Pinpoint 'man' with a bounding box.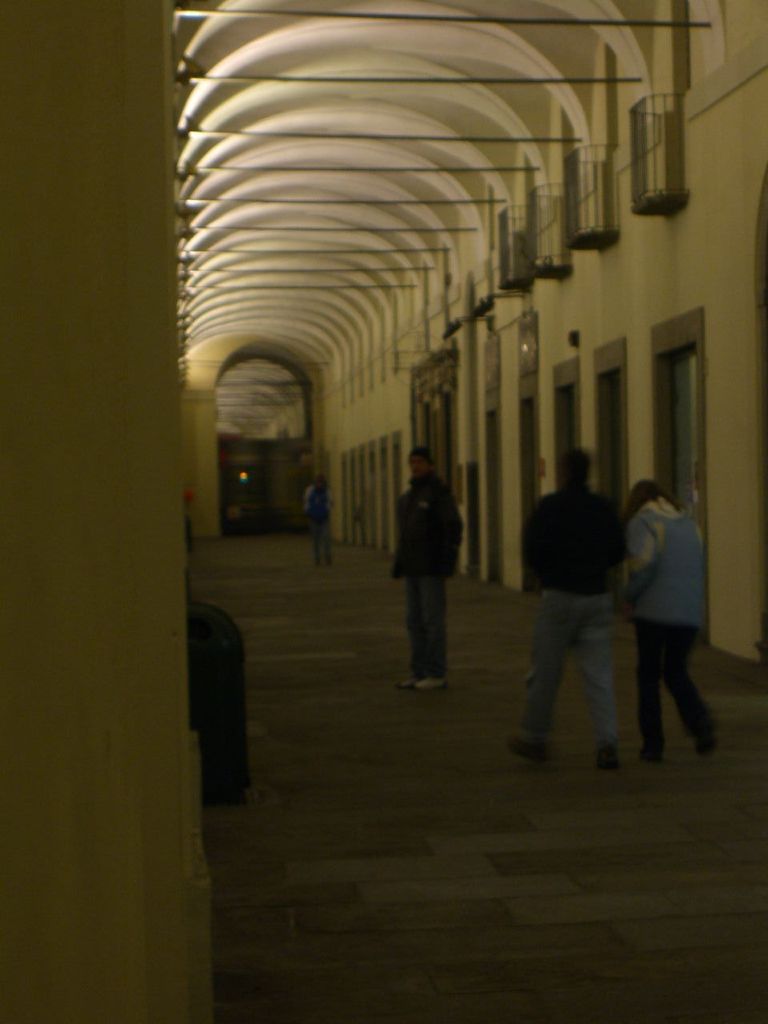
left=620, top=479, right=728, bottom=758.
